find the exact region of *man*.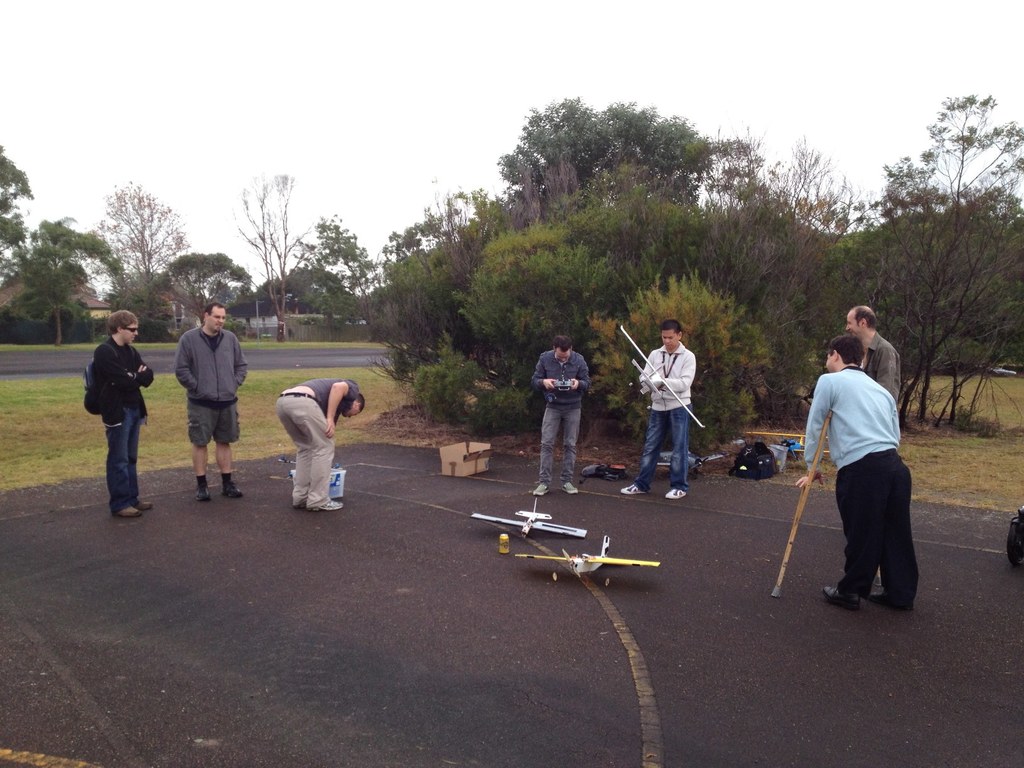
Exact region: select_region(621, 315, 695, 499).
